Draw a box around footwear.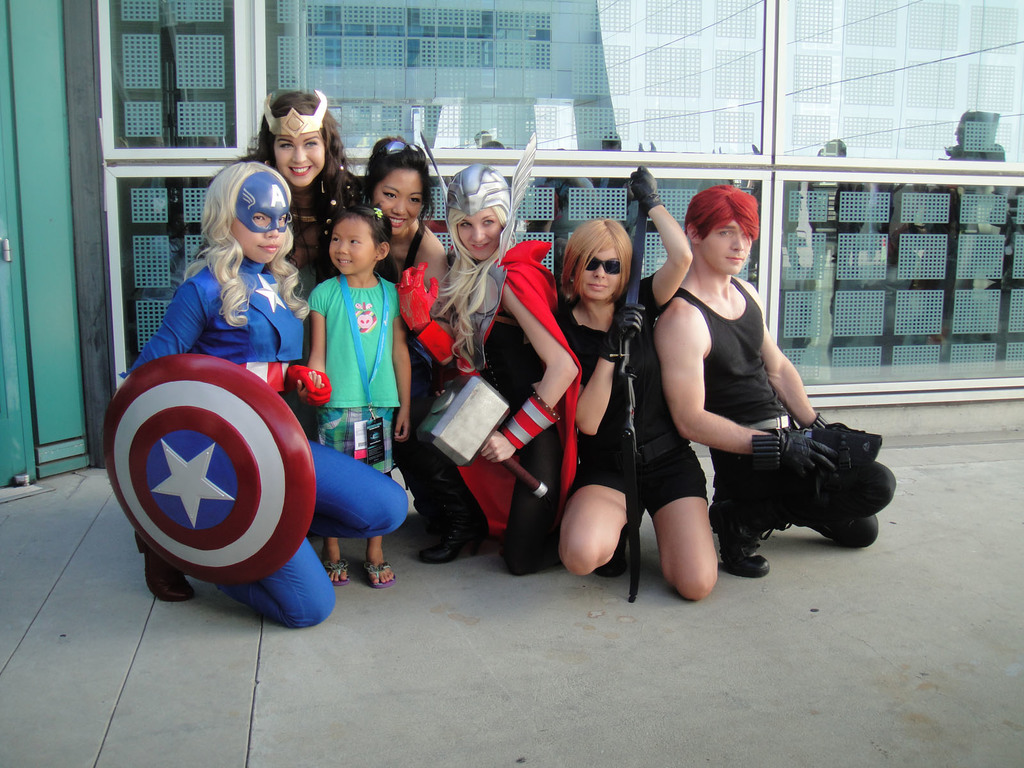
133/537/191/600.
